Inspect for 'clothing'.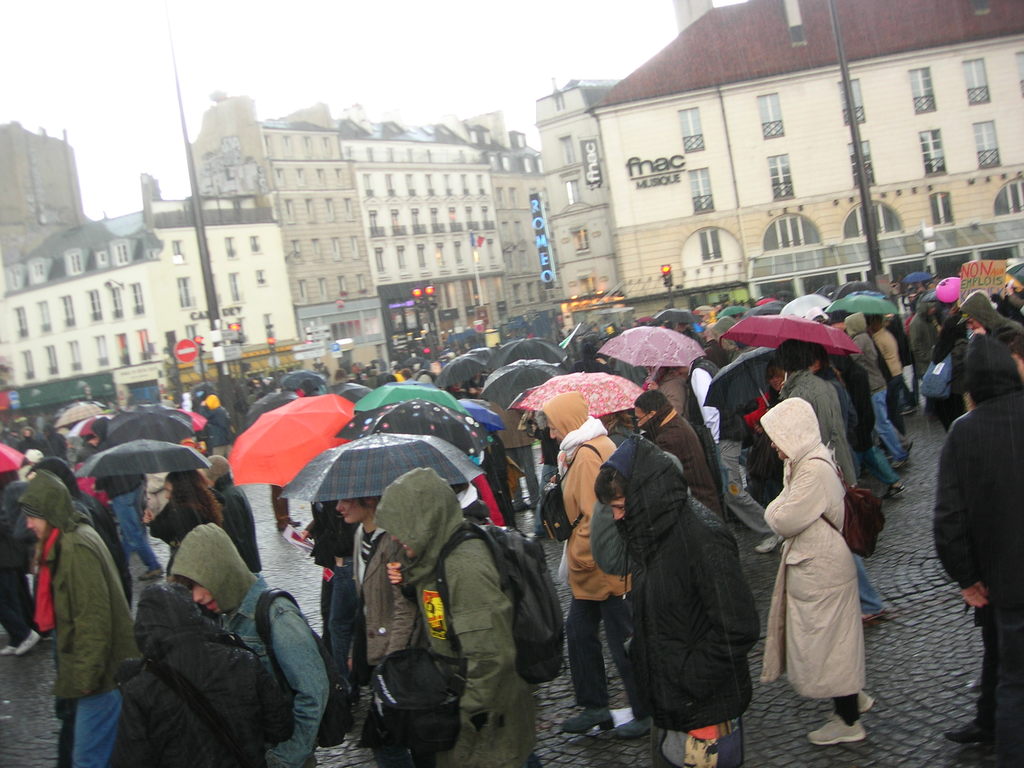
Inspection: [206,401,232,462].
